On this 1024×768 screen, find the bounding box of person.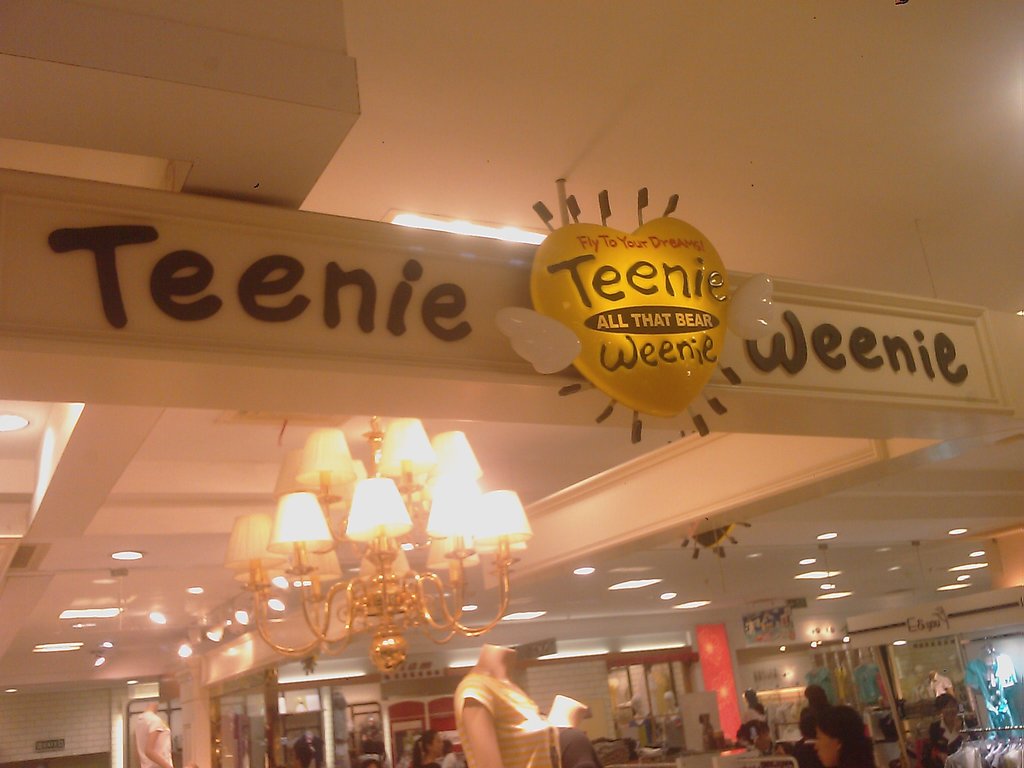
Bounding box: (left=791, top=707, right=824, bottom=767).
